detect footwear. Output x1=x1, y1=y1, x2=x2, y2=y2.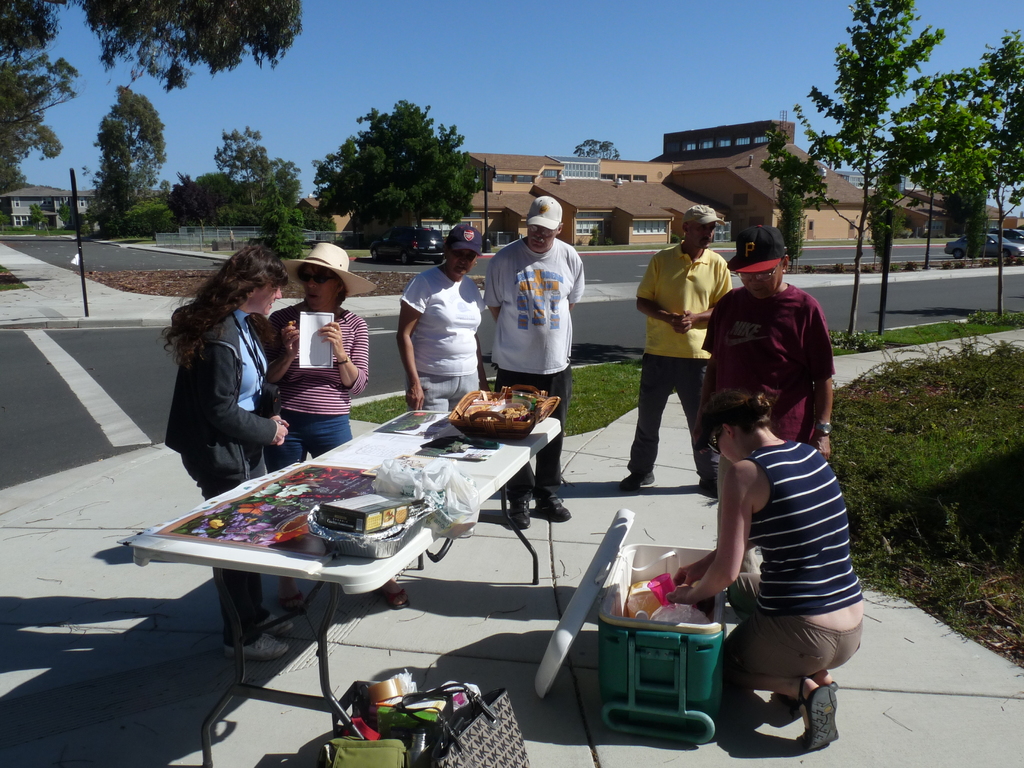
x1=538, y1=492, x2=573, y2=520.
